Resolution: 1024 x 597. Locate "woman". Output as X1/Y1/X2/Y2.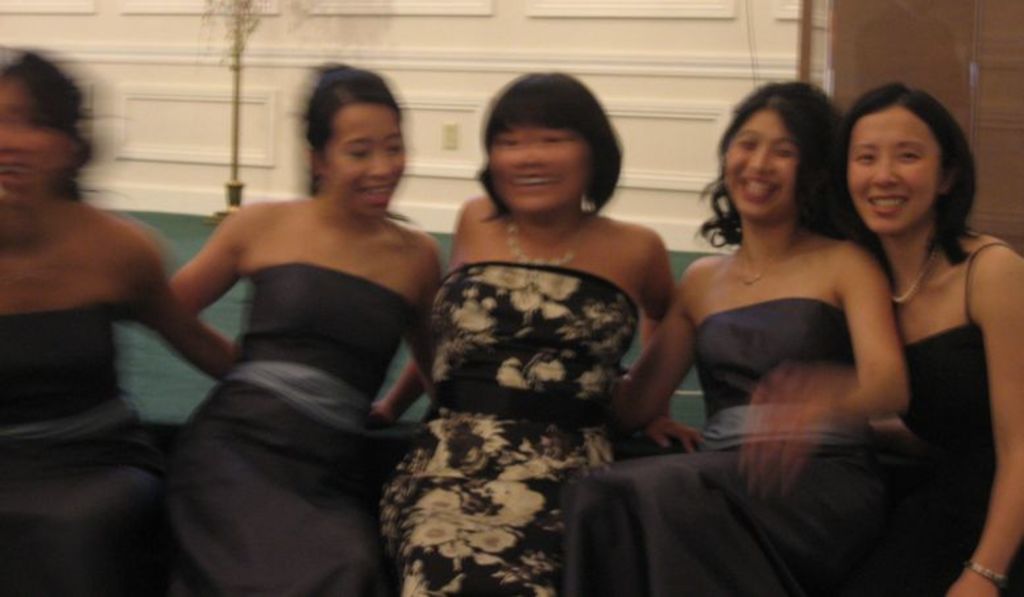
841/83/1023/596.
